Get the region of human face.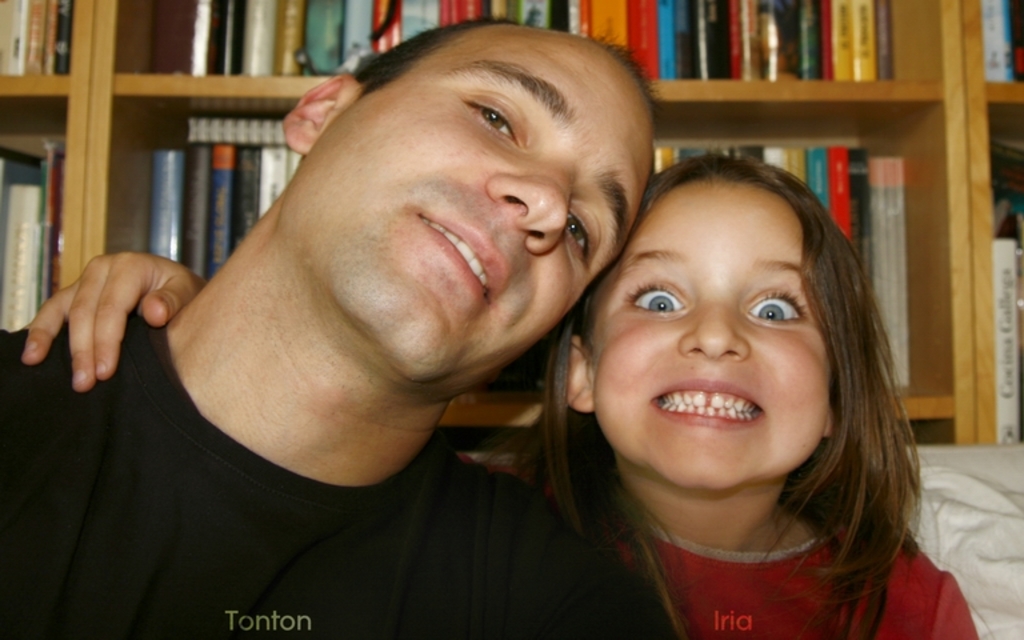
[277, 31, 661, 373].
